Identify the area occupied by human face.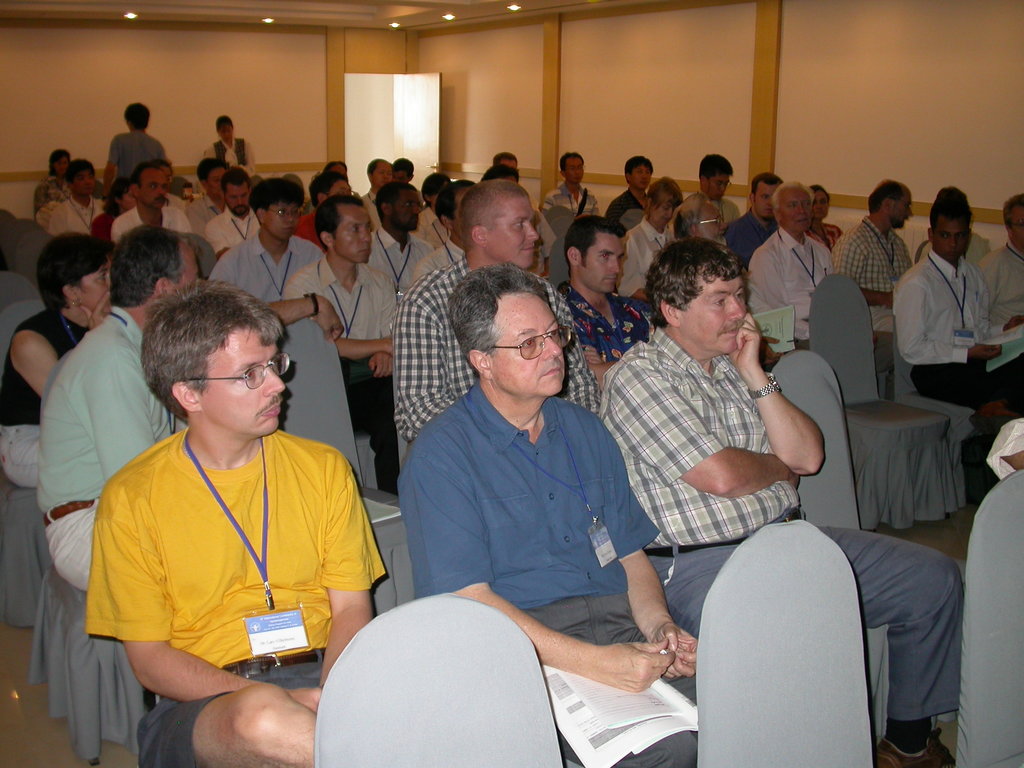
Area: <box>778,190,813,233</box>.
